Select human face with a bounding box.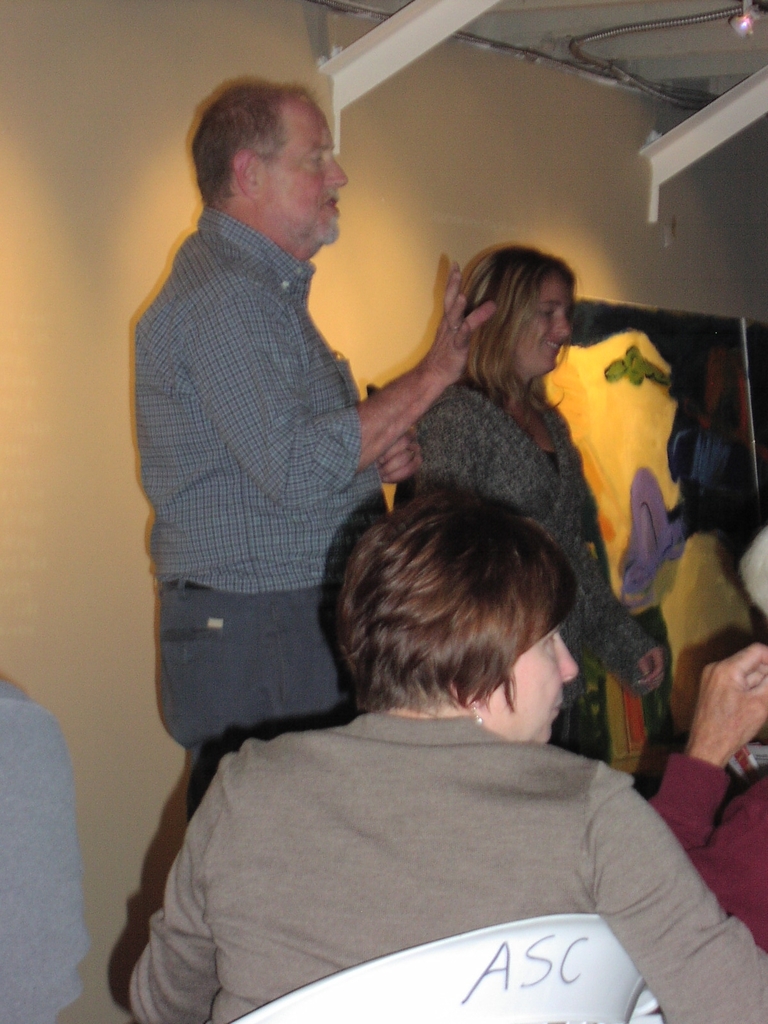
515:273:577:375.
